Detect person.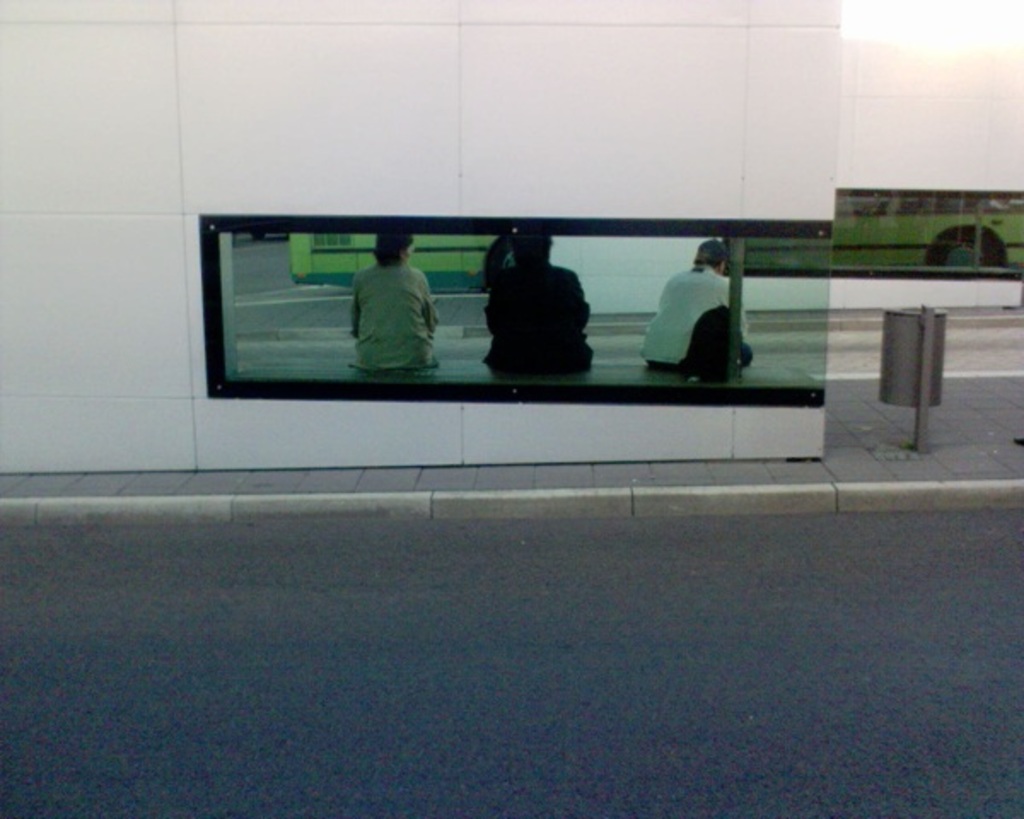
Detected at [474,222,594,377].
